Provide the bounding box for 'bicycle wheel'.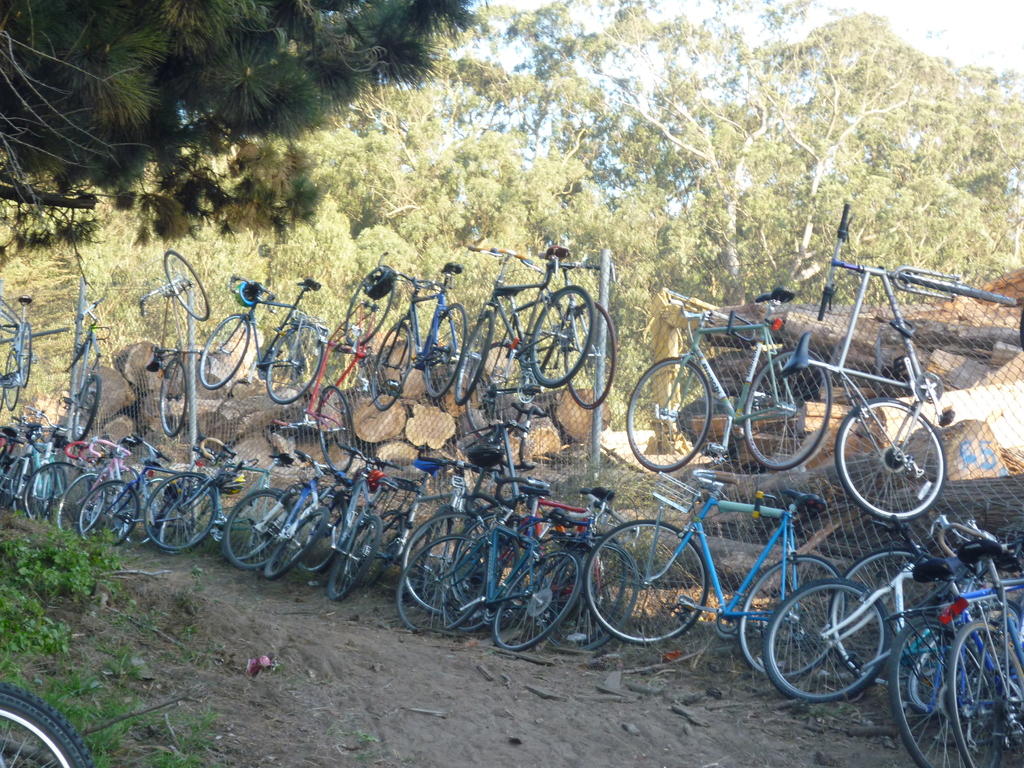
bbox=(68, 322, 85, 369).
